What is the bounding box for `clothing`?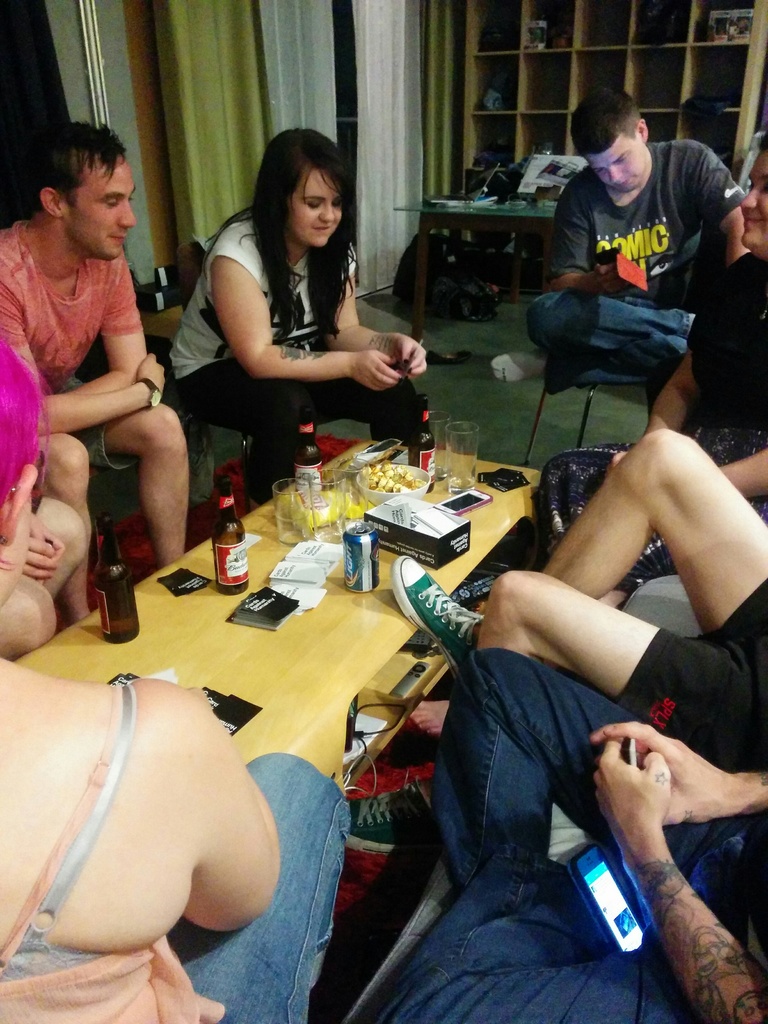
locate(1, 460, 461, 1023).
